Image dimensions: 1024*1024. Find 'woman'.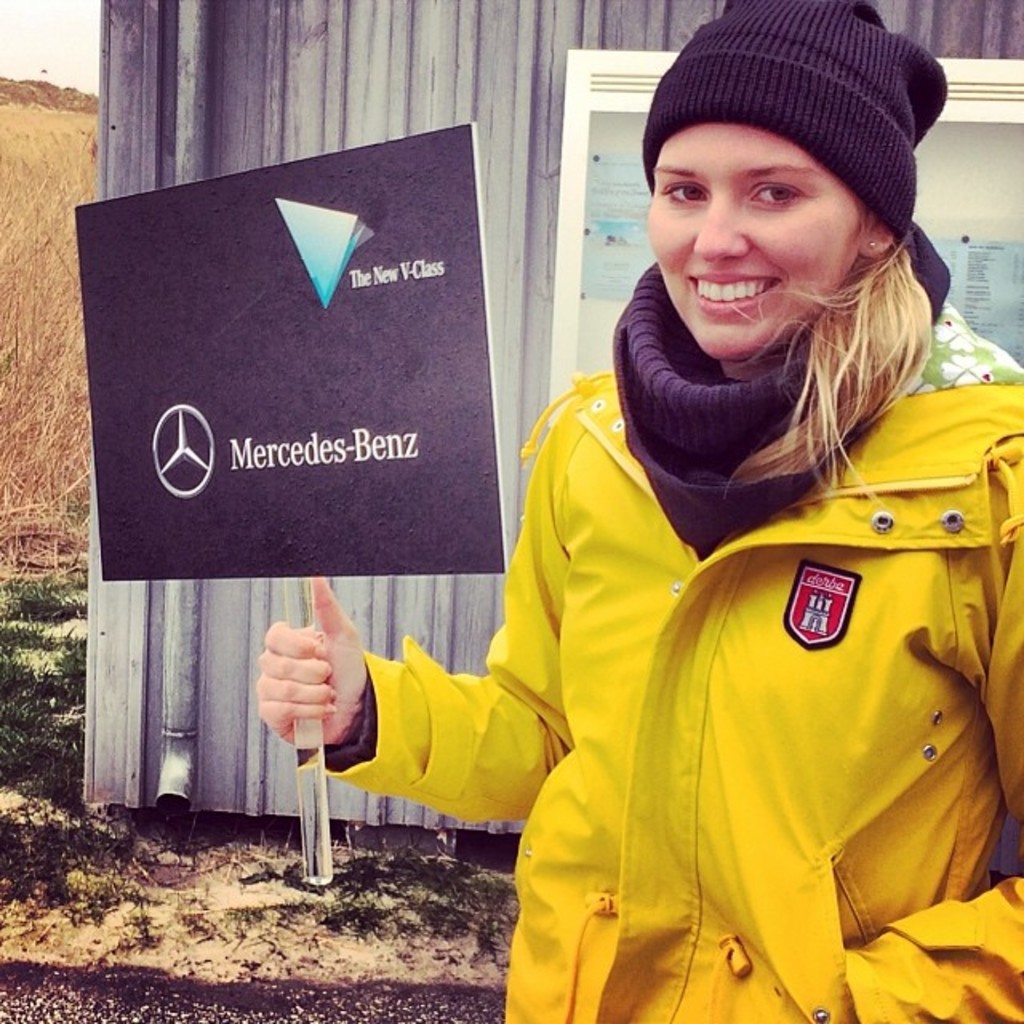
x1=344 y1=61 x2=1000 y2=1010.
